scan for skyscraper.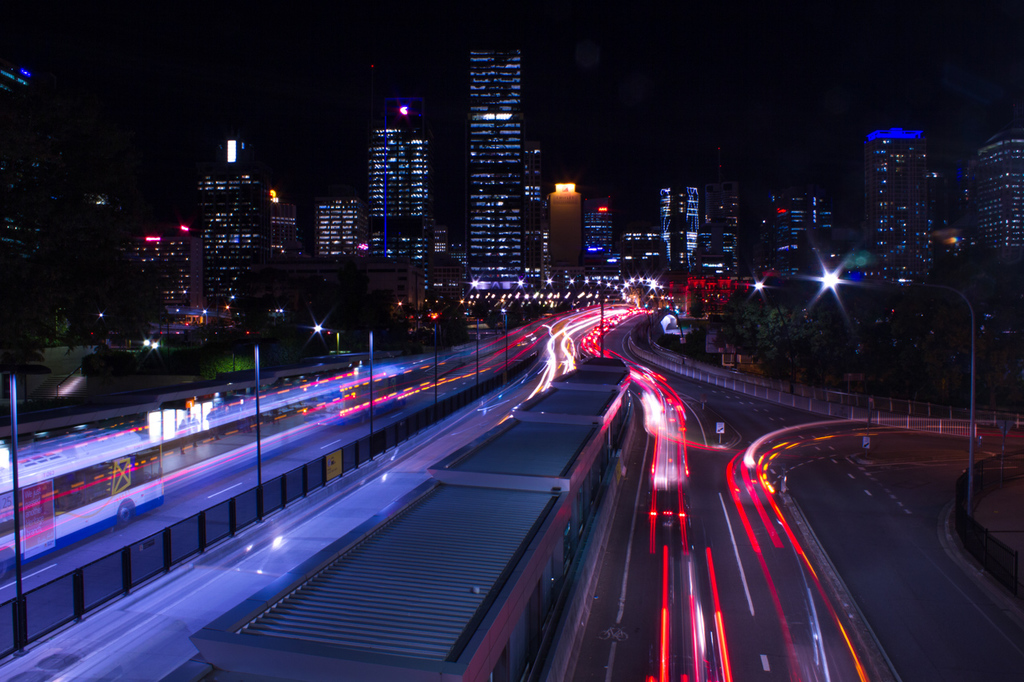
Scan result: {"x1": 867, "y1": 127, "x2": 936, "y2": 270}.
